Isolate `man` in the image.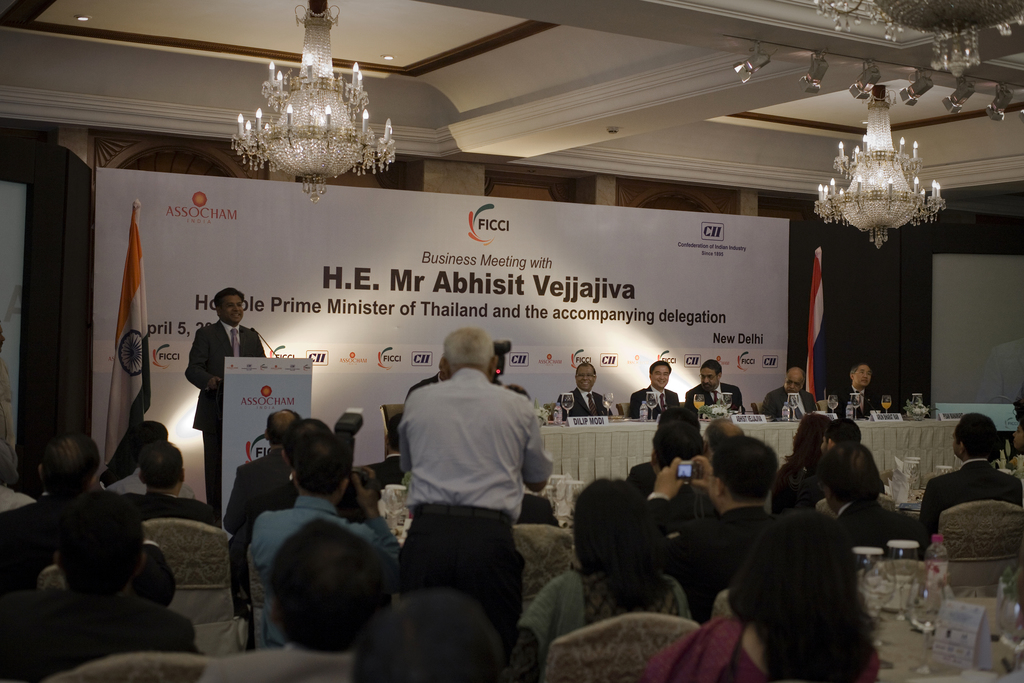
Isolated region: <box>766,370,819,421</box>.
